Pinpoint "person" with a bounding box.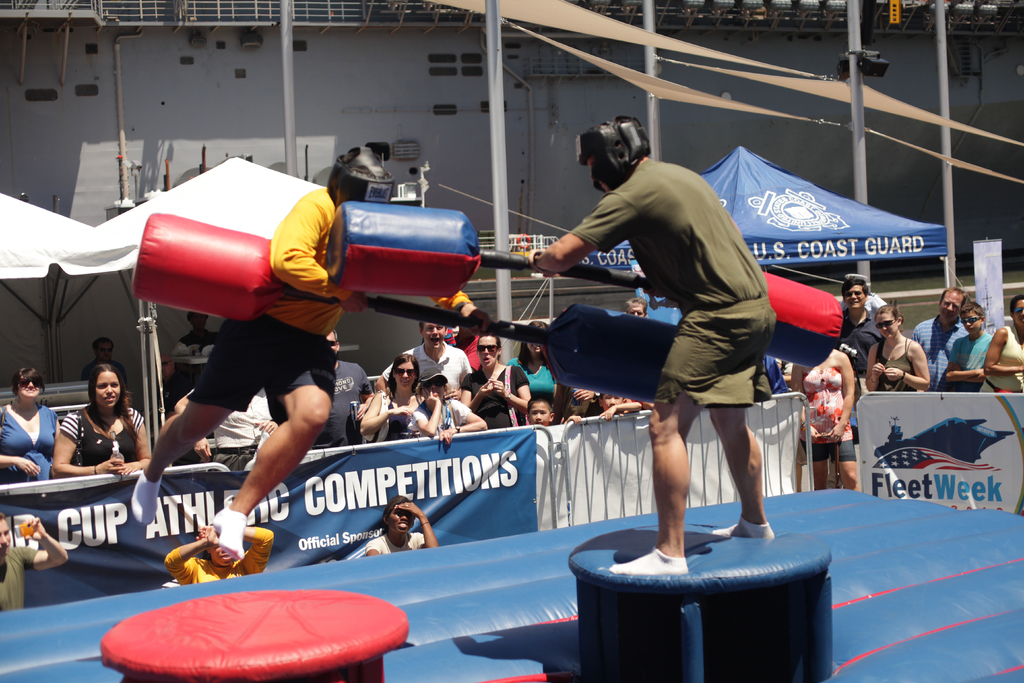
[513, 115, 778, 576].
